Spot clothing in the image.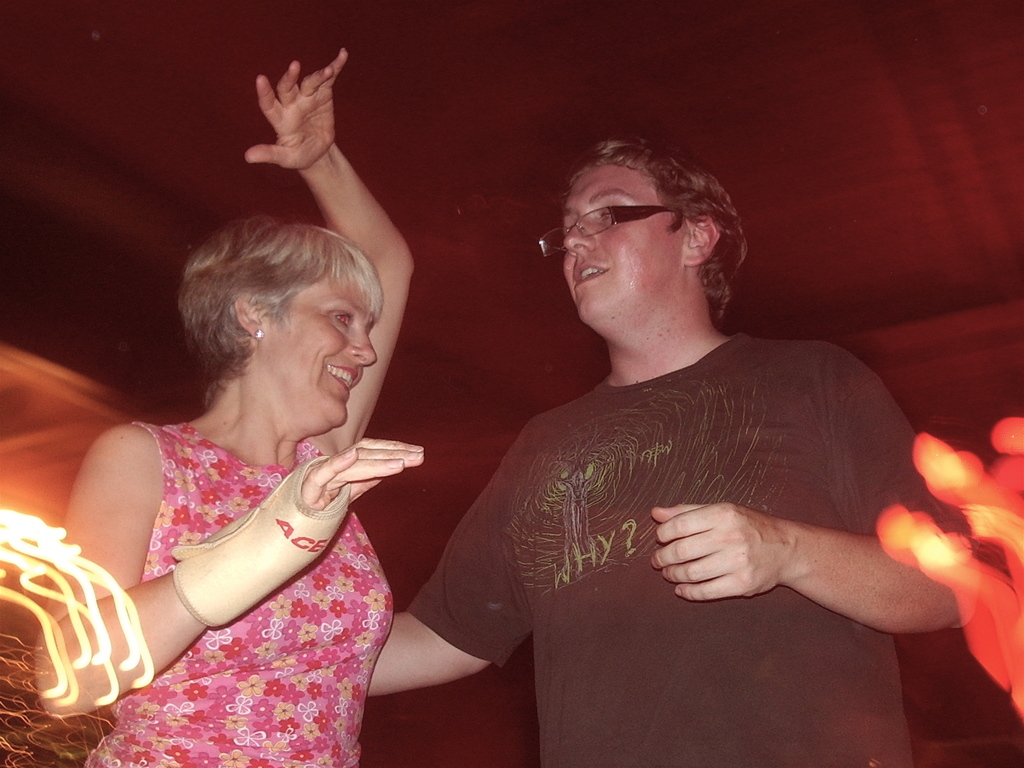
clothing found at 81,358,402,724.
